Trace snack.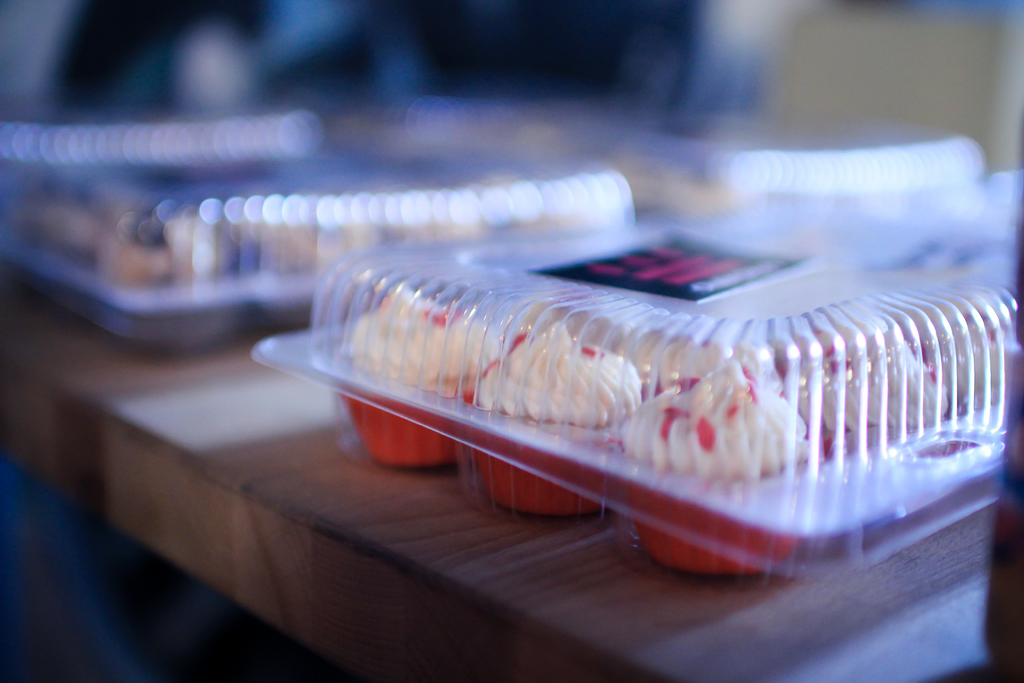
Traced to rect(627, 365, 817, 583).
